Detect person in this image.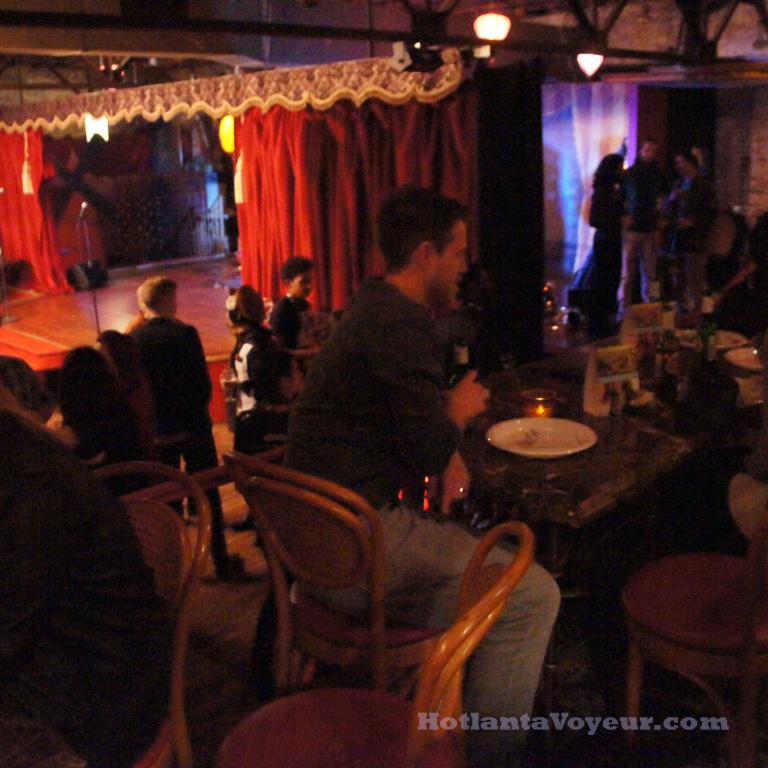
Detection: x1=220, y1=286, x2=283, y2=495.
